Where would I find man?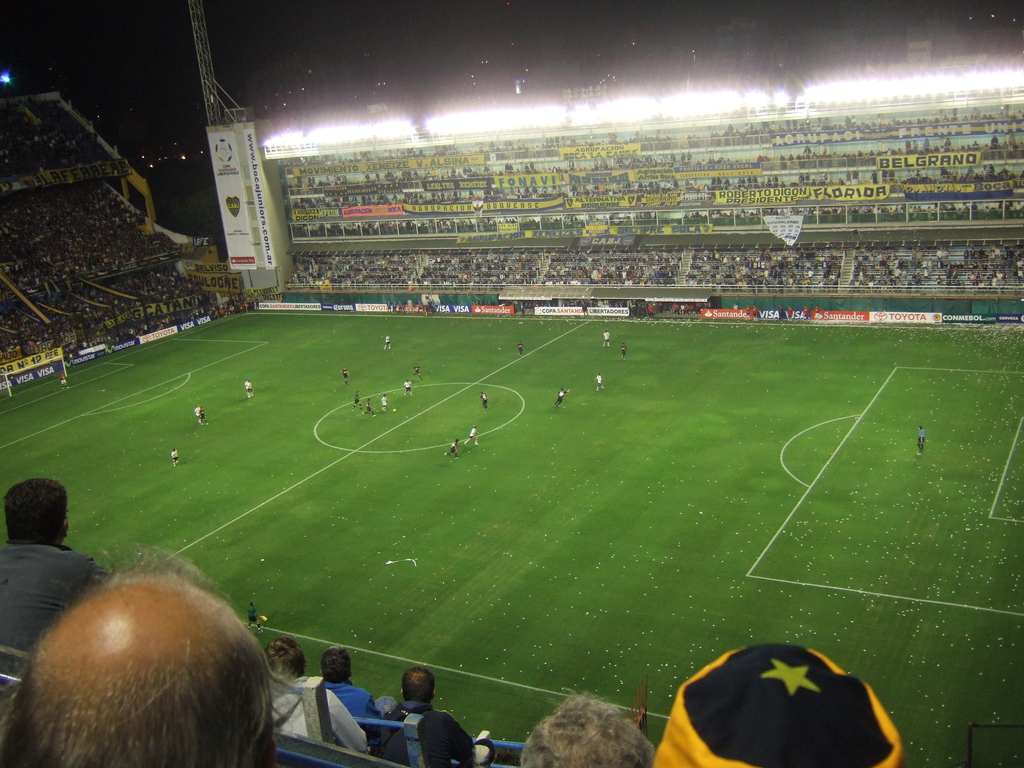
At l=246, t=381, r=251, b=399.
